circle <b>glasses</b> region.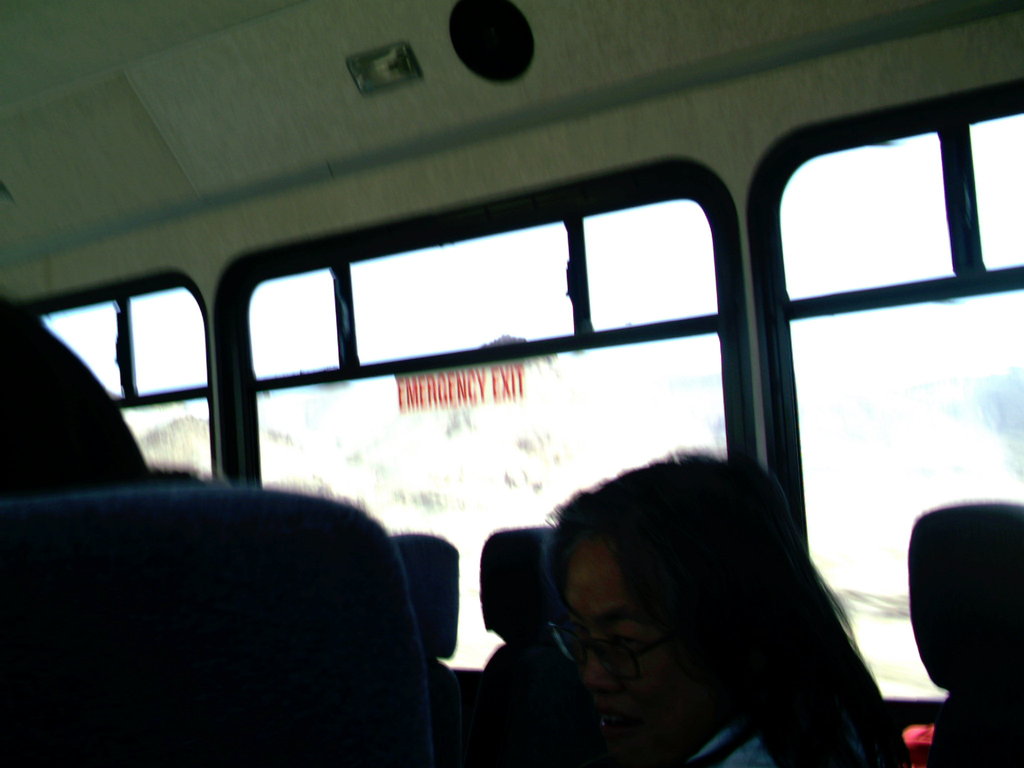
Region: region(548, 613, 692, 693).
